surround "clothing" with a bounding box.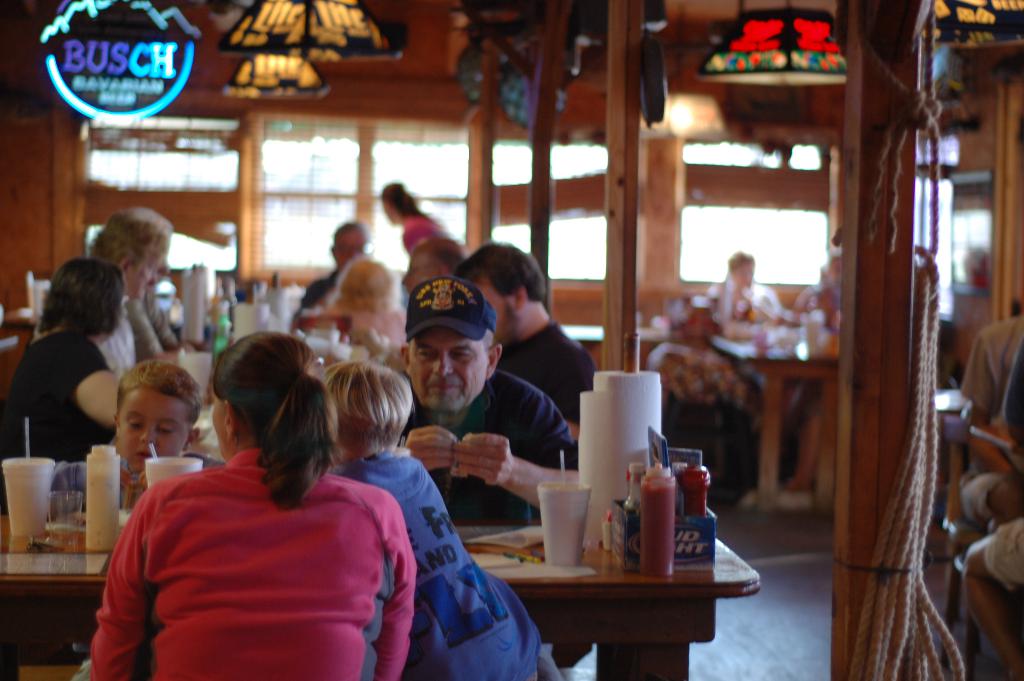
{"x1": 116, "y1": 285, "x2": 179, "y2": 359}.
